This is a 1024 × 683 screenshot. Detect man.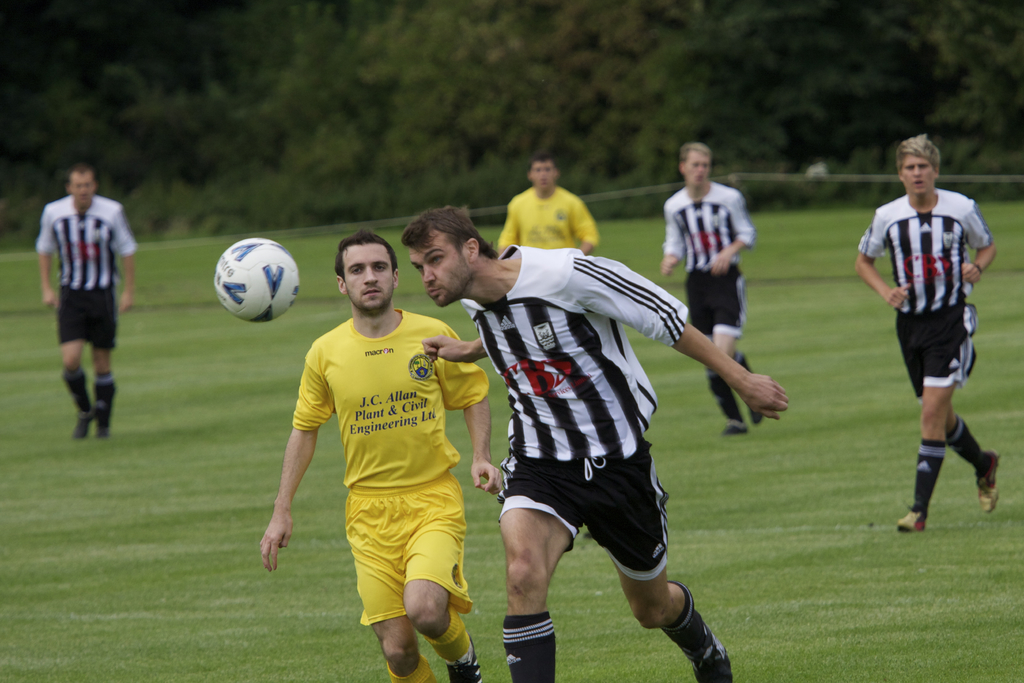
[404, 207, 791, 682].
